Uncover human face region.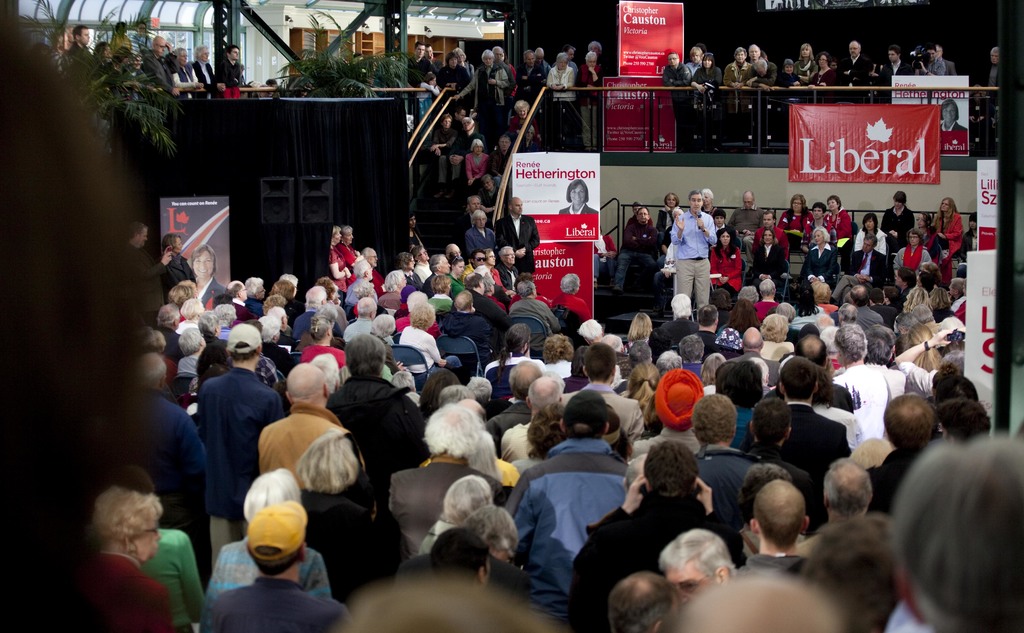
Uncovered: pyautogui.locateOnScreen(719, 229, 730, 245).
